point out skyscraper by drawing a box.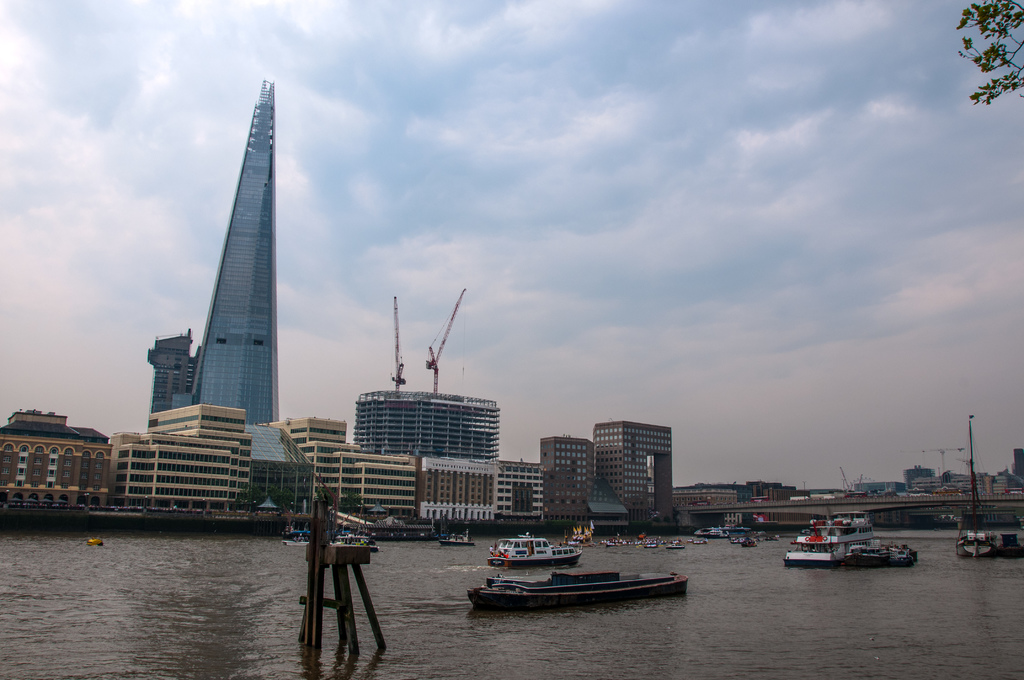
<region>355, 385, 499, 533</region>.
